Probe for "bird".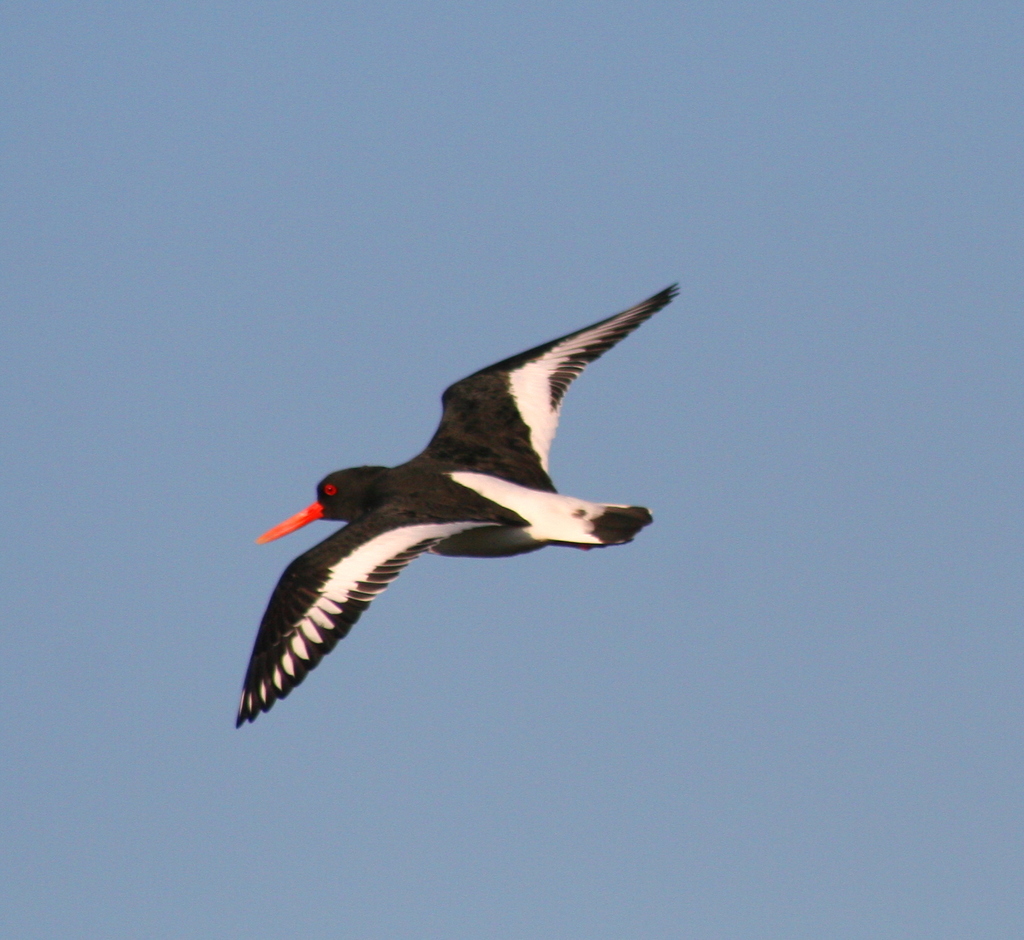
Probe result: [x1=219, y1=282, x2=662, y2=697].
